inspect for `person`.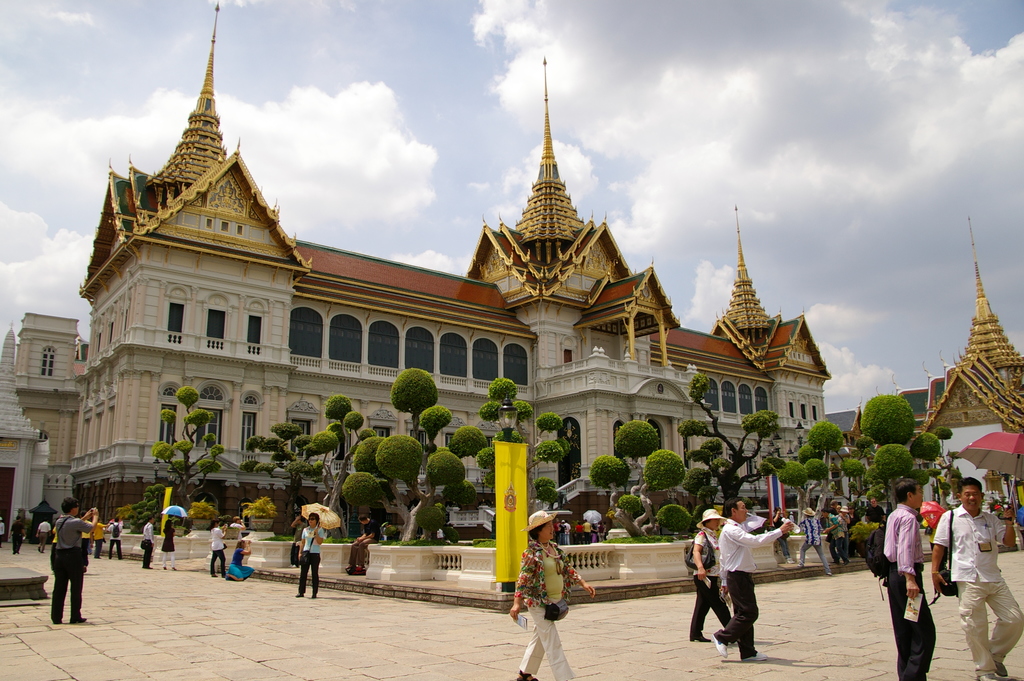
Inspection: region(687, 505, 735, 645).
